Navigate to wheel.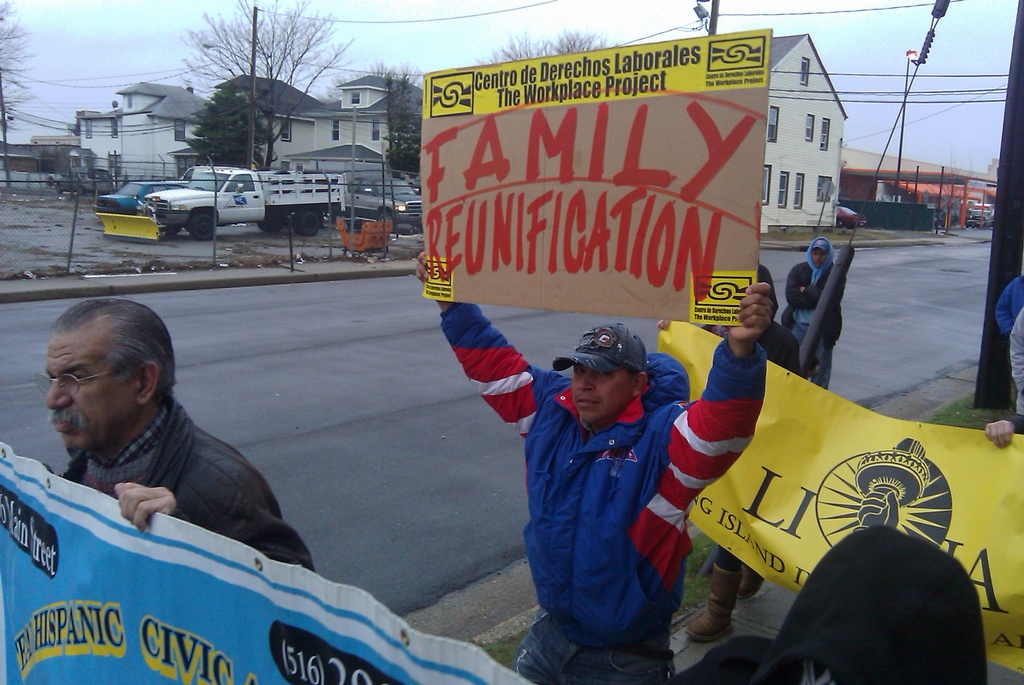
Navigation target: 154 222 180 245.
